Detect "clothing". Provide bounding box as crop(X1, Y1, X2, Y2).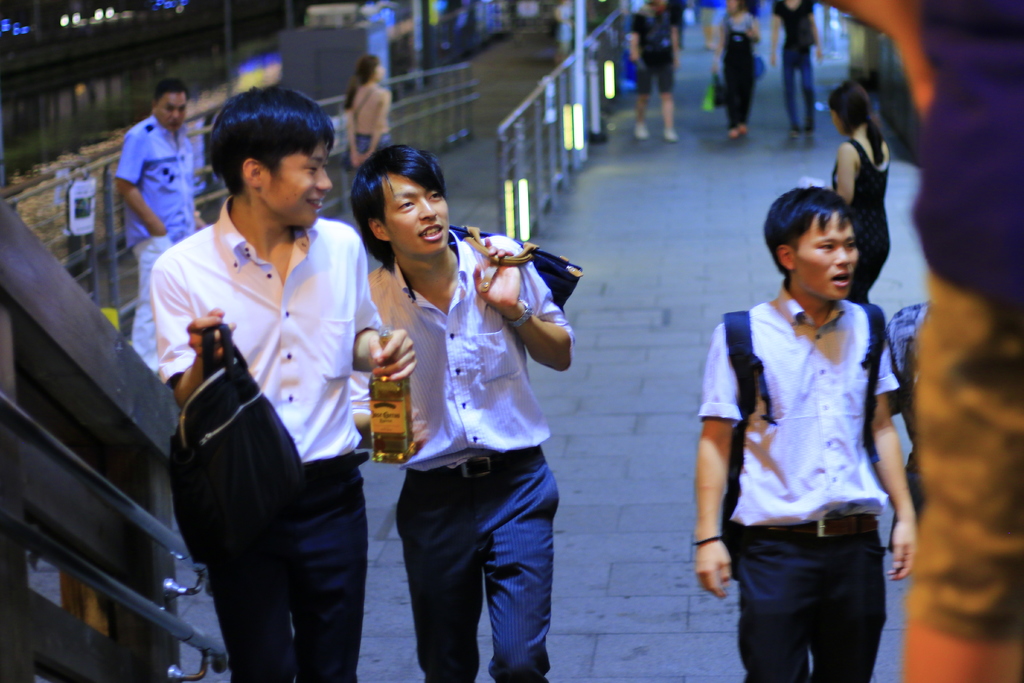
crop(630, 2, 667, 94).
